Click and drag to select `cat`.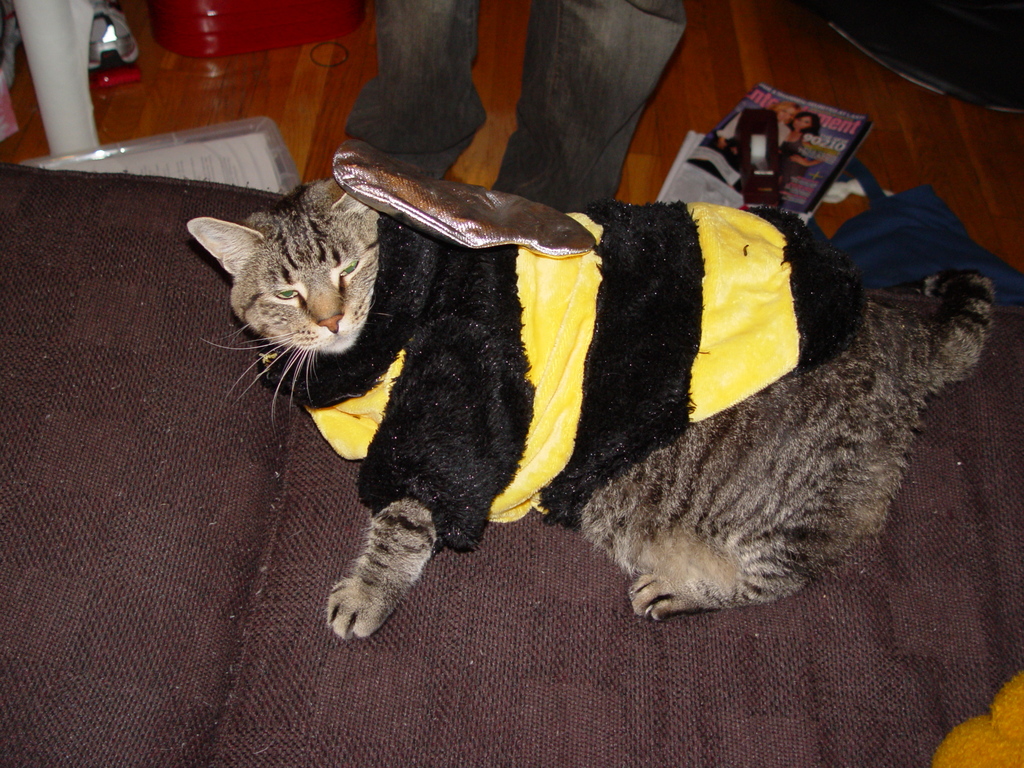
Selection: locate(182, 195, 995, 648).
